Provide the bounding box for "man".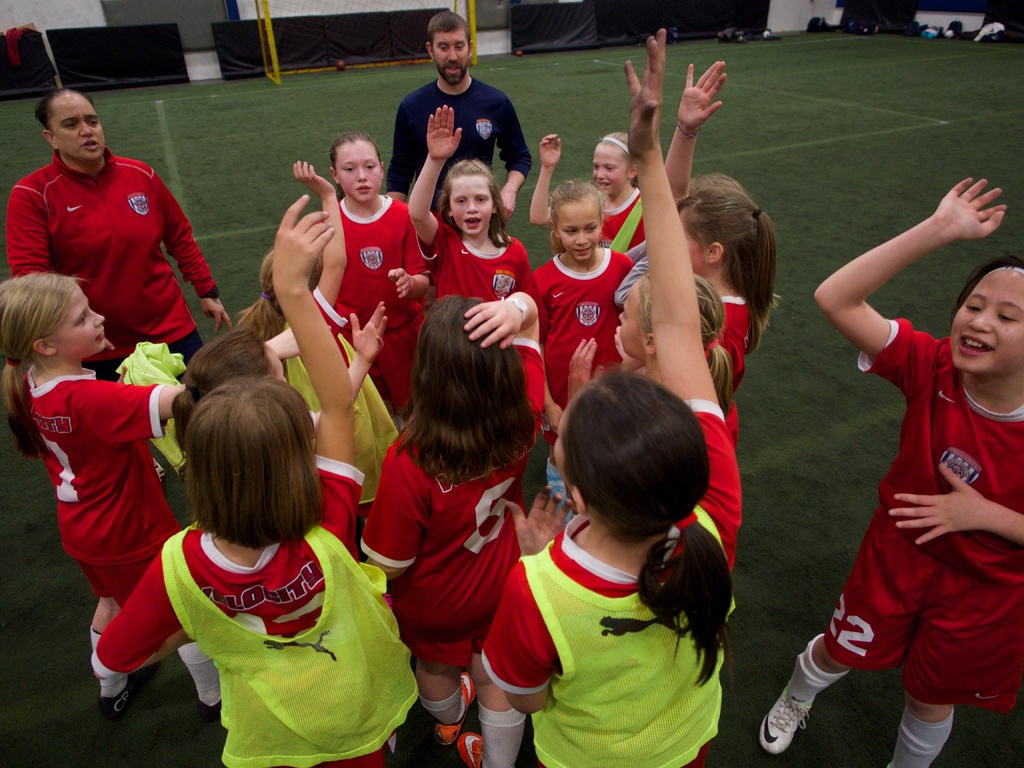
box(377, 30, 522, 189).
